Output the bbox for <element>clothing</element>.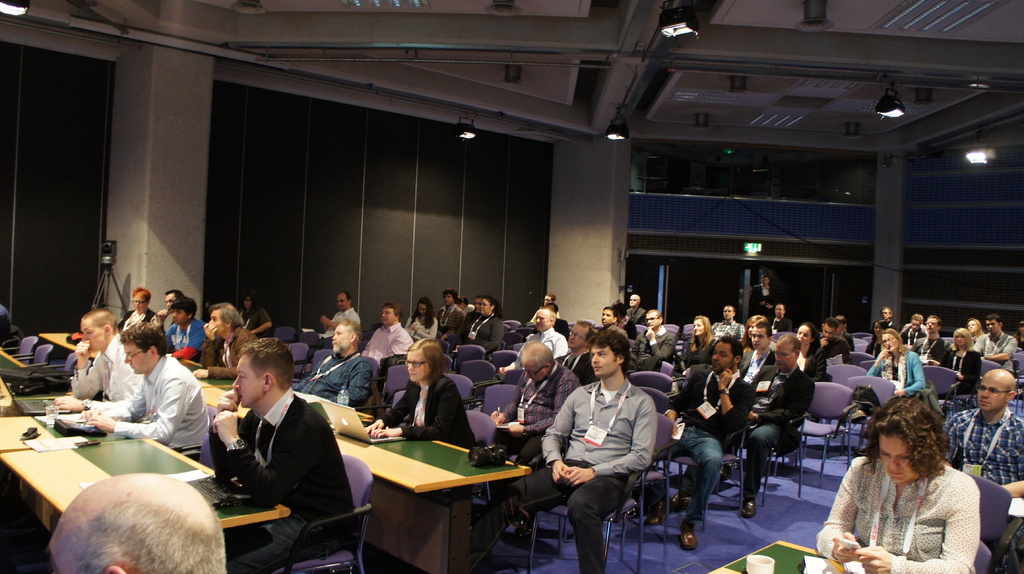
(899, 321, 926, 346).
